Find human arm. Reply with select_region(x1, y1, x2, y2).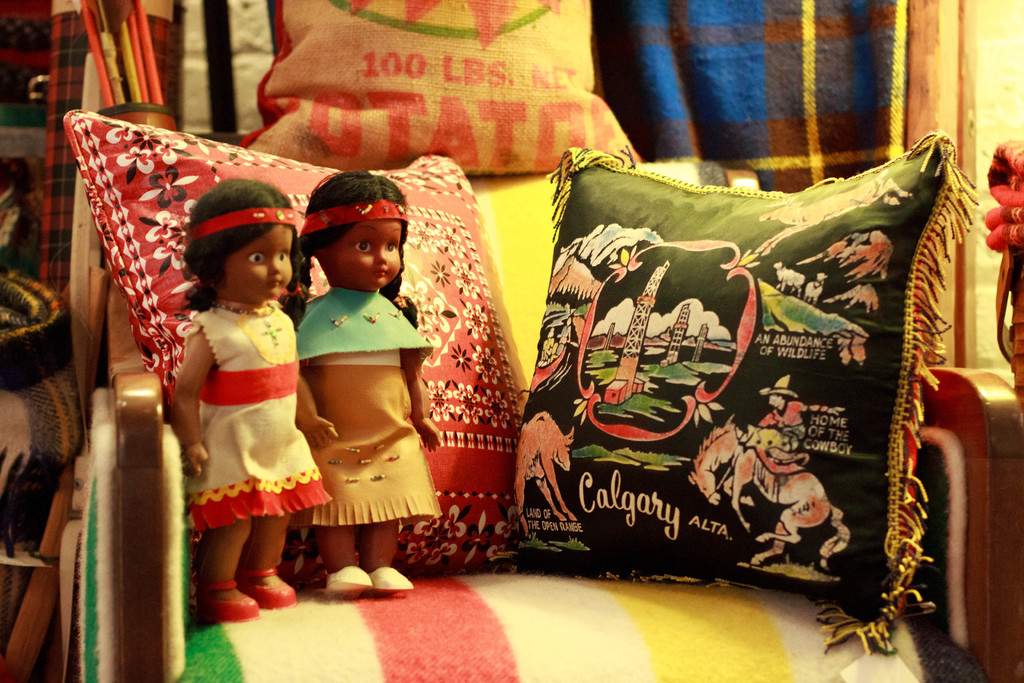
select_region(173, 338, 211, 471).
